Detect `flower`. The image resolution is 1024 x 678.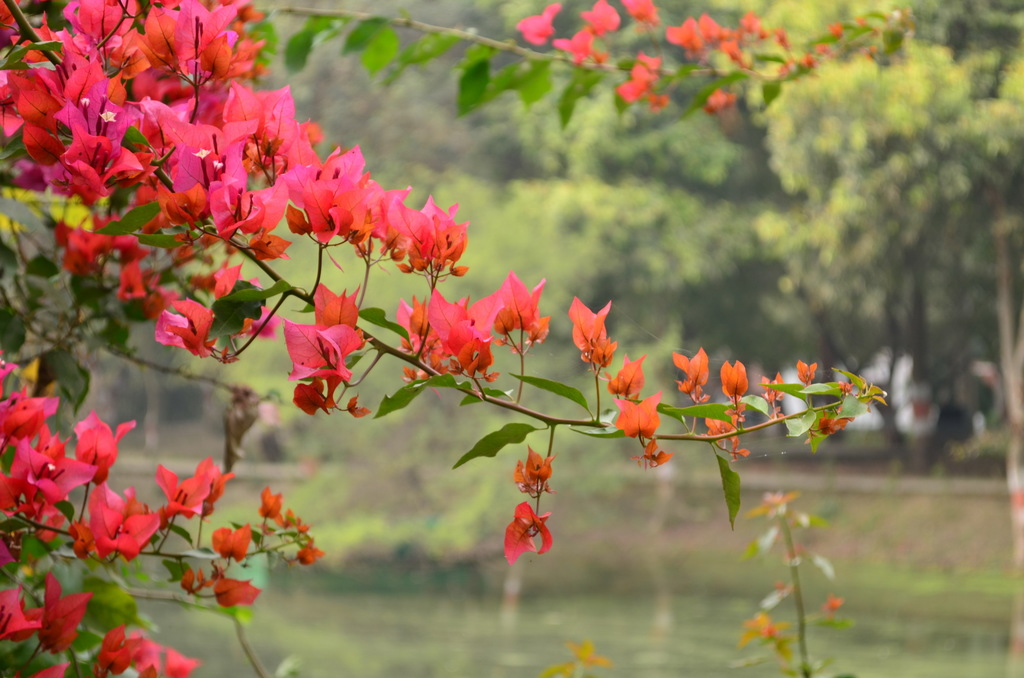
crop(660, 11, 714, 51).
